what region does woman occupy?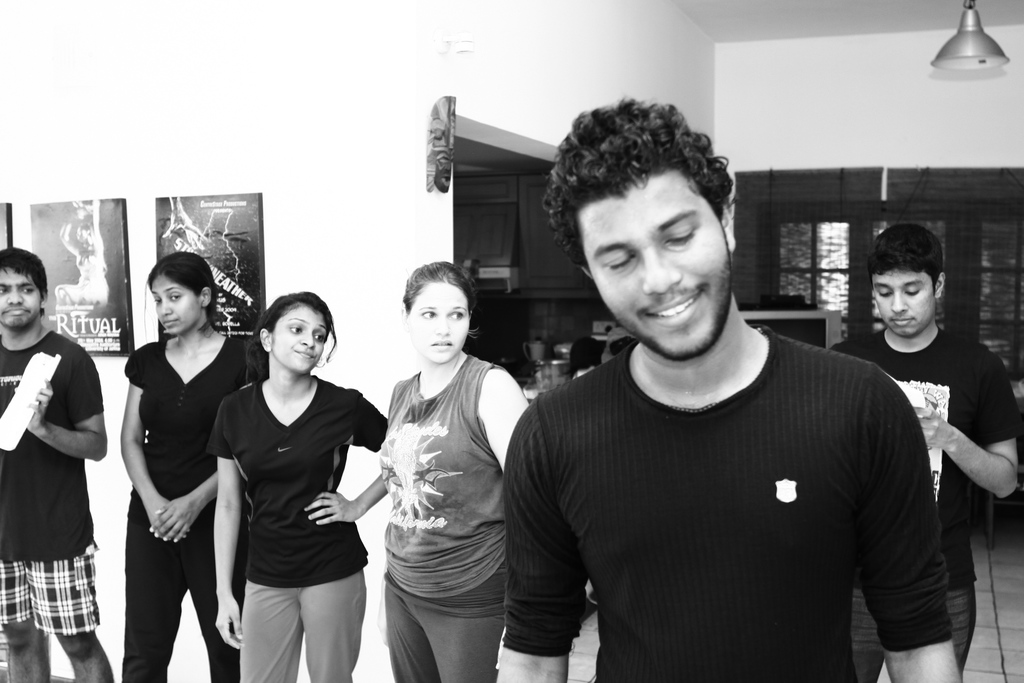
377, 261, 529, 682.
